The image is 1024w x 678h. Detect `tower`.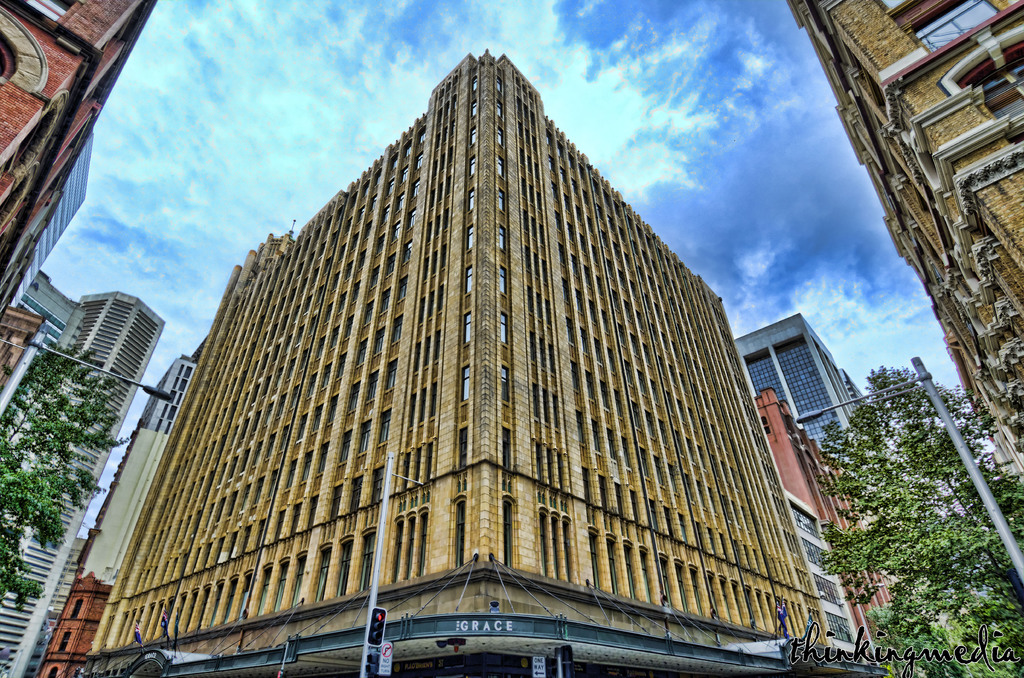
Detection: pyautogui.locateOnScreen(22, 359, 205, 677).
